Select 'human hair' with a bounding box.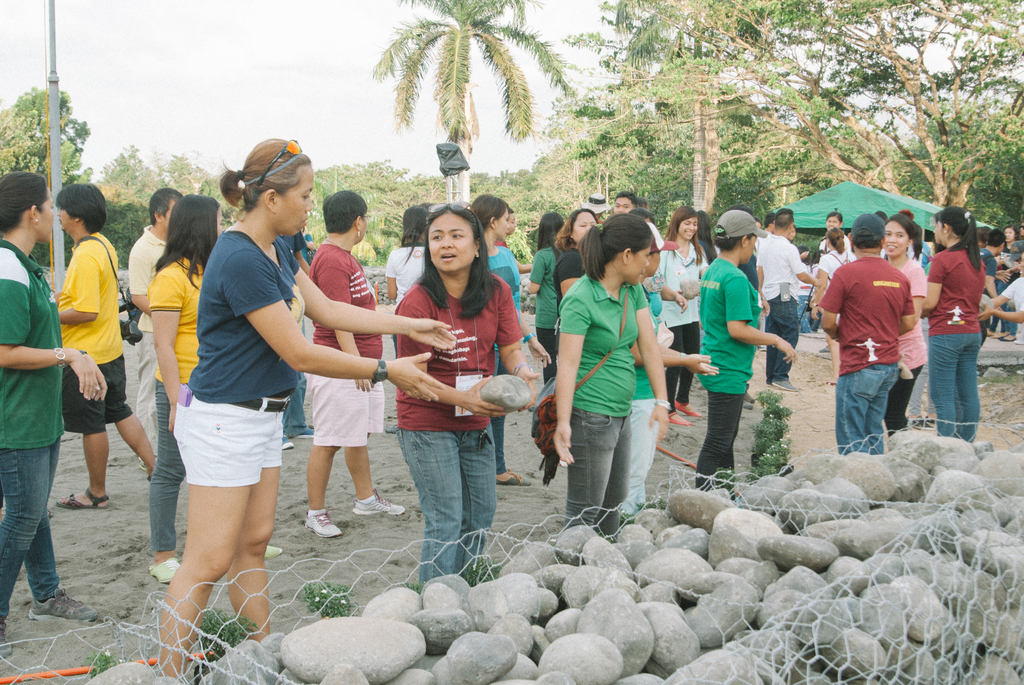
714,229,751,248.
